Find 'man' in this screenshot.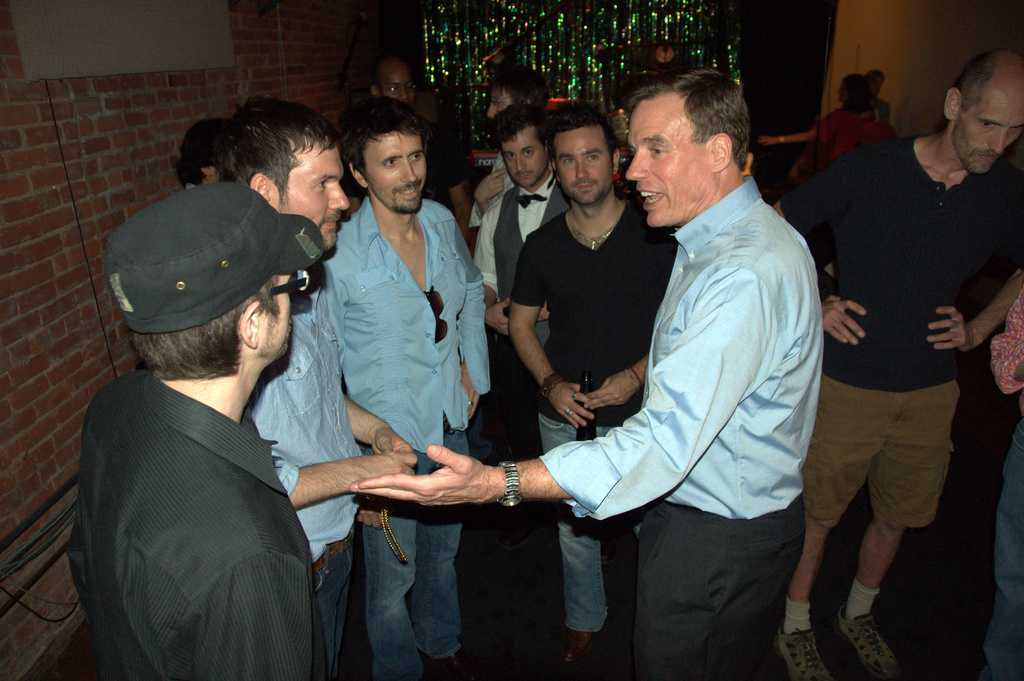
The bounding box for 'man' is bbox=(802, 36, 1004, 655).
